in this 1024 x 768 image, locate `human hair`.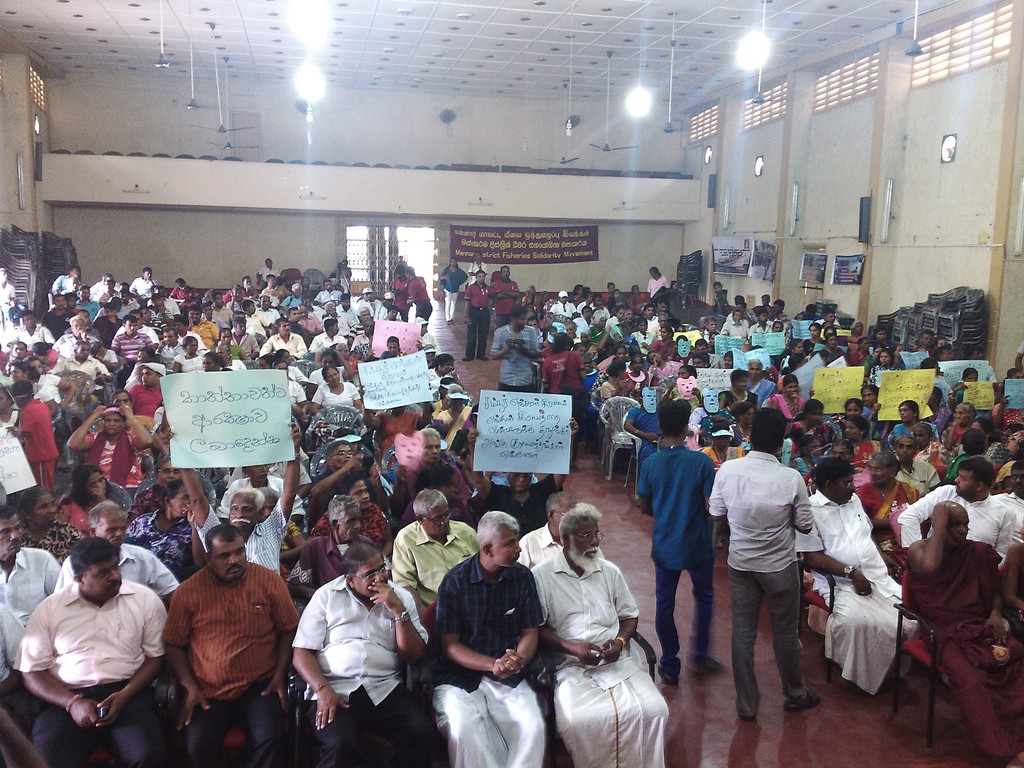
Bounding box: bbox=[159, 481, 181, 514].
